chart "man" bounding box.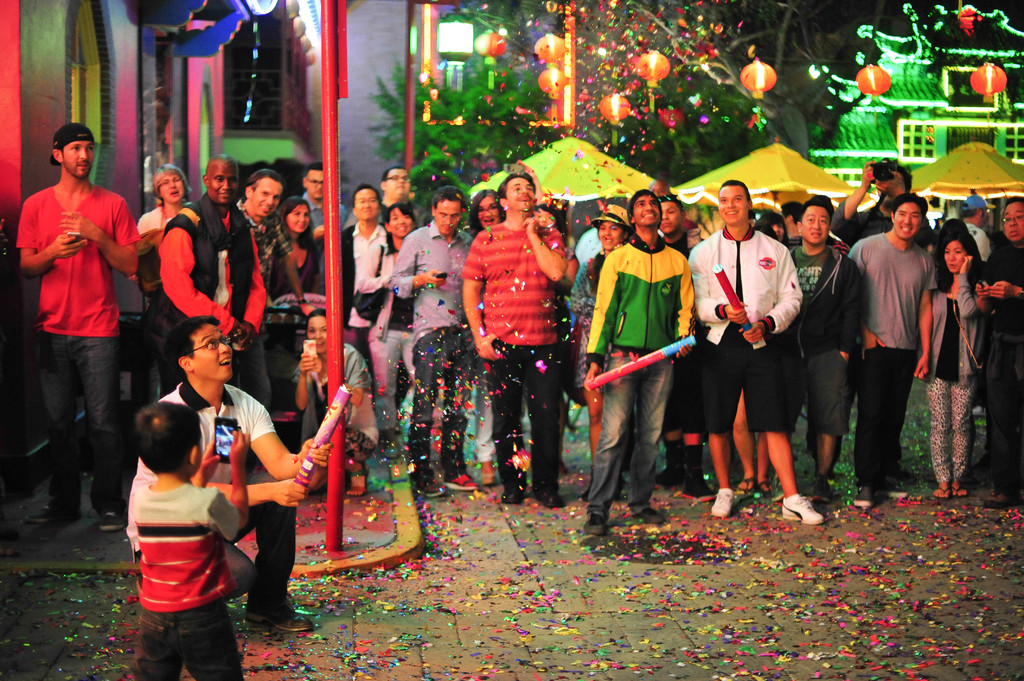
Charted: 342,187,397,365.
